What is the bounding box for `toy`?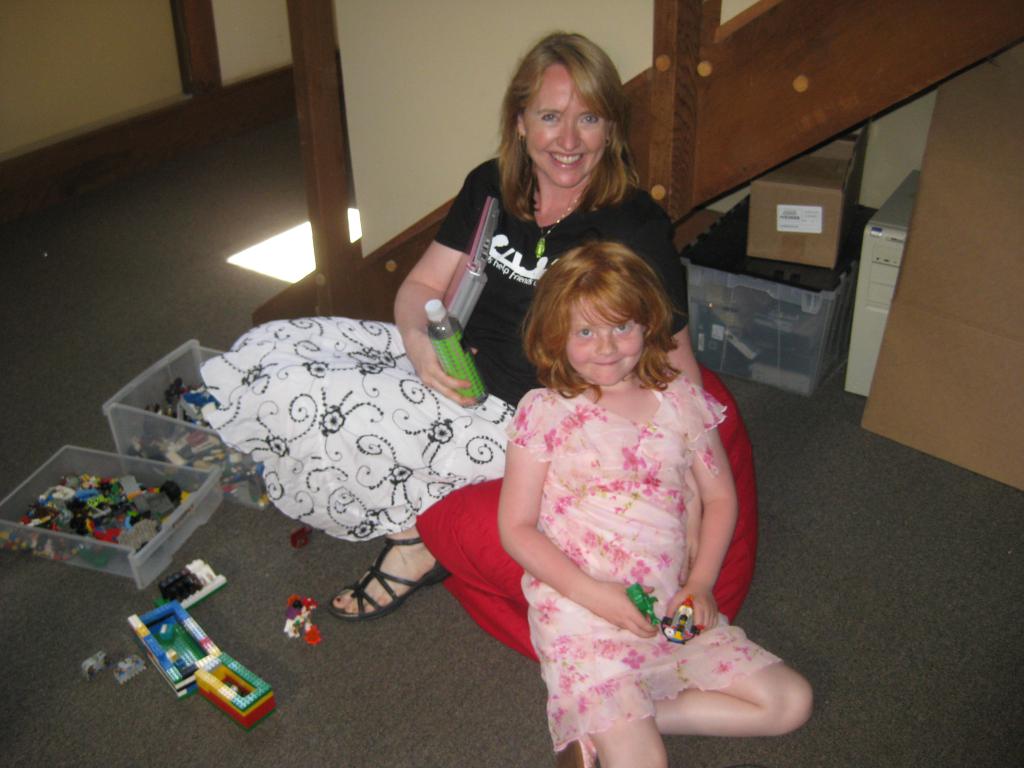
l=190, t=653, r=275, b=734.
